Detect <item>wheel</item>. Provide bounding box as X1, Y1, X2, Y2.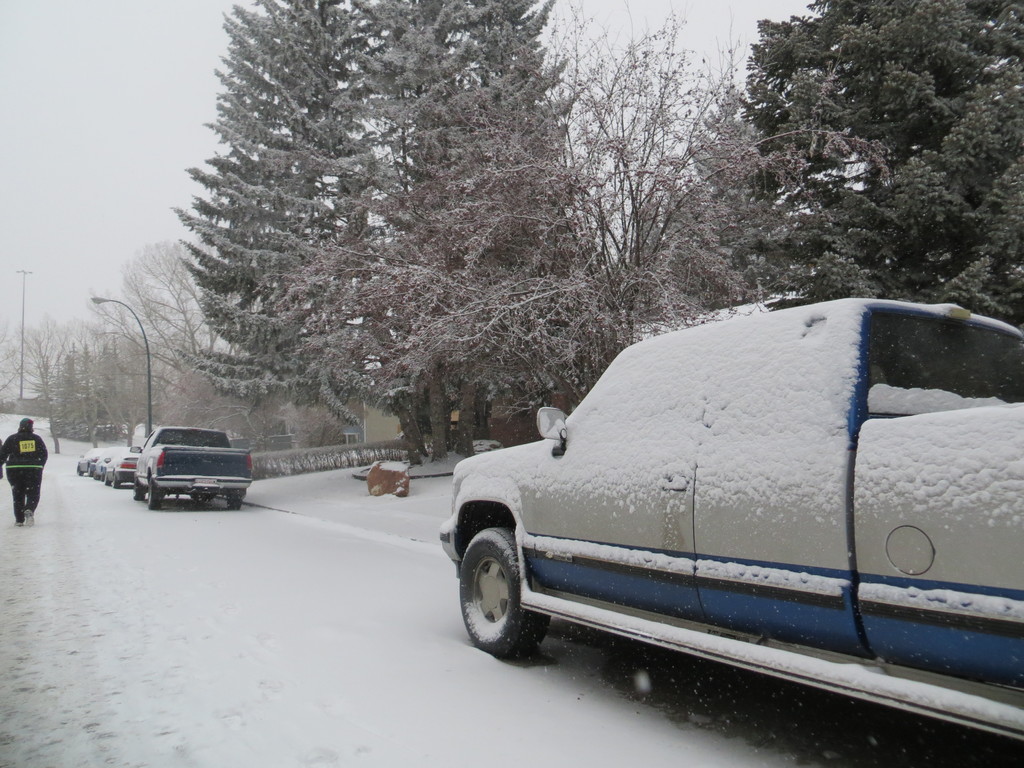
111, 471, 123, 497.
